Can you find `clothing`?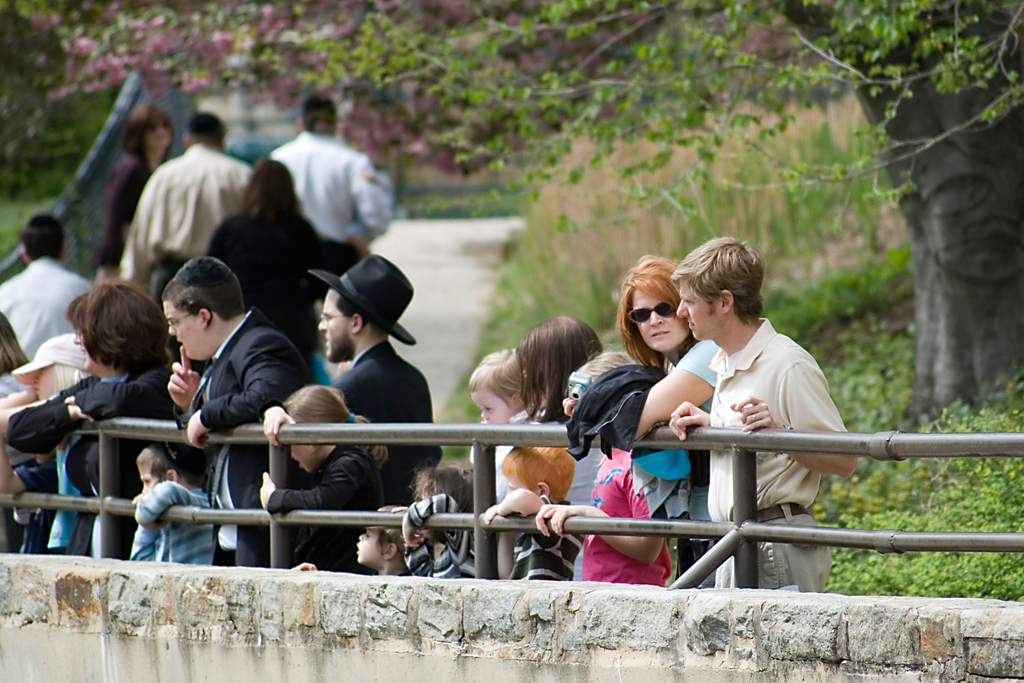
Yes, bounding box: 328/329/446/502.
